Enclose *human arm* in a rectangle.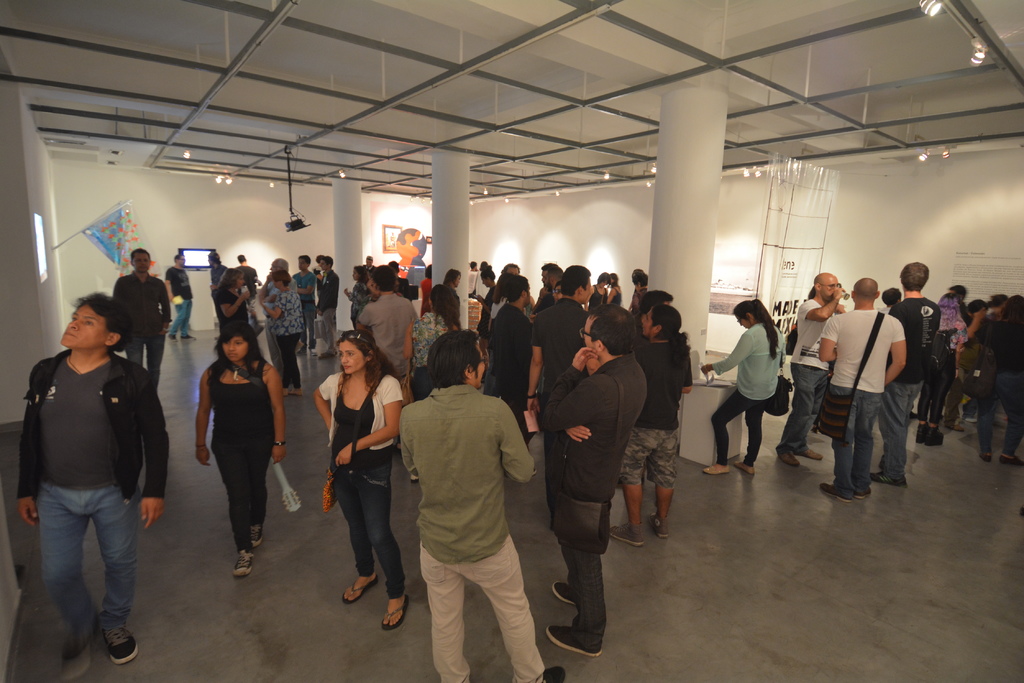
box=[884, 316, 905, 382].
